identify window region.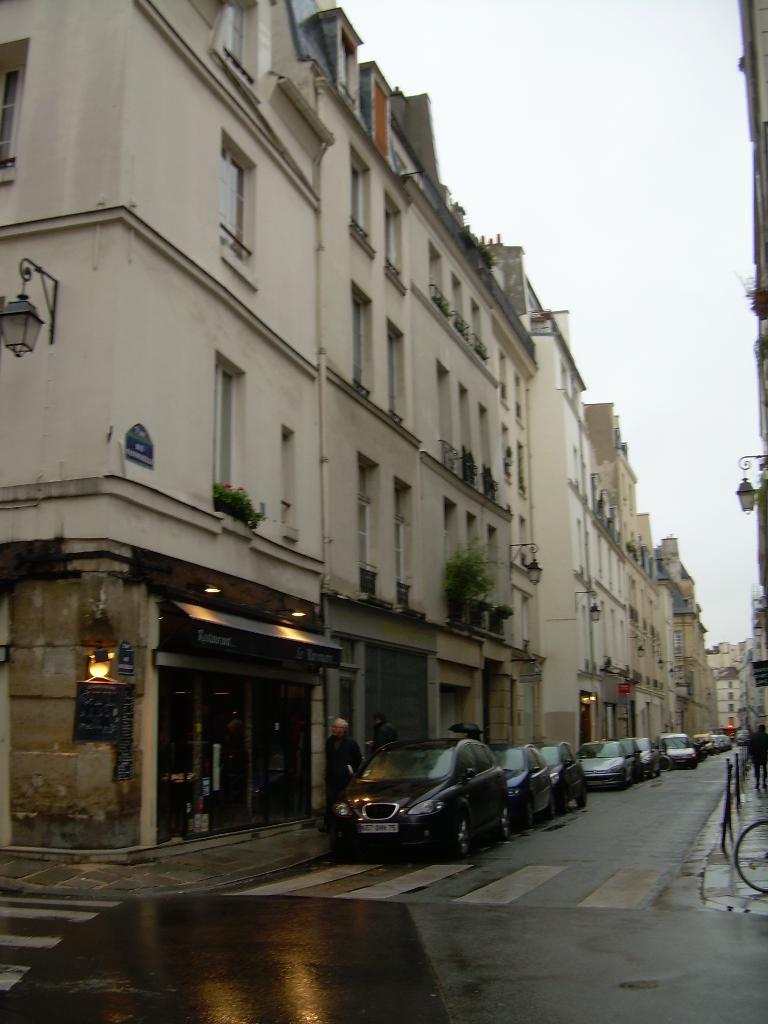
Region: BBox(280, 430, 297, 530).
